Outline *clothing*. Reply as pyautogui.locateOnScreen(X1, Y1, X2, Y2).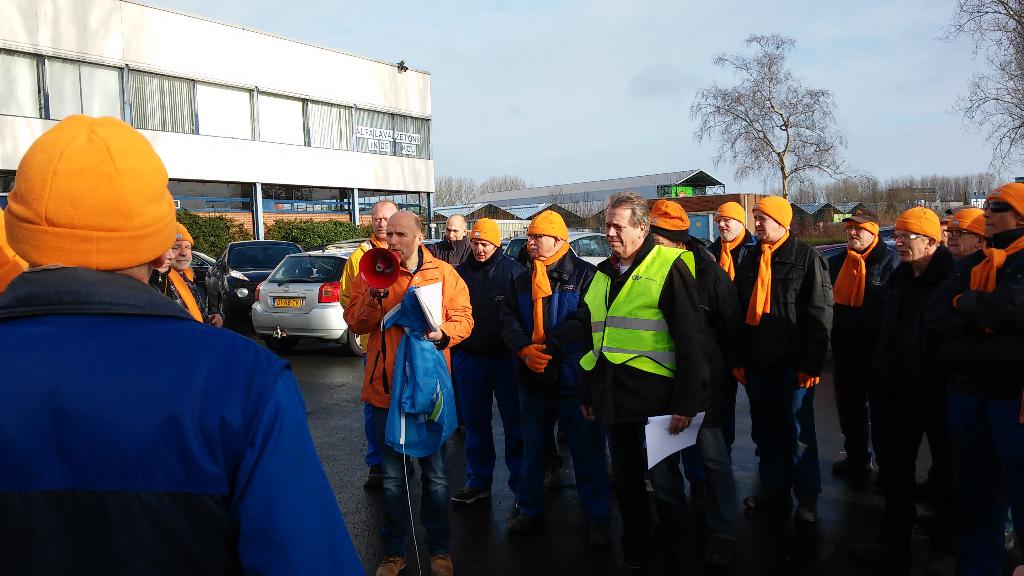
pyautogui.locateOnScreen(343, 244, 476, 408).
